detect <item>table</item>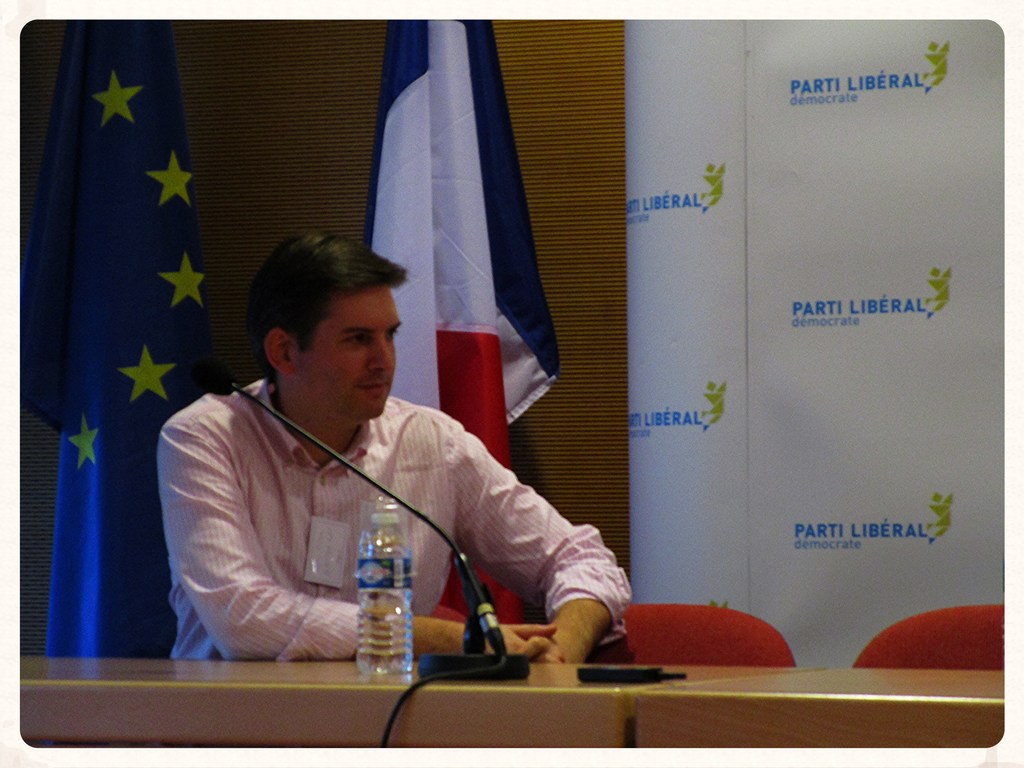
[62,568,917,755]
